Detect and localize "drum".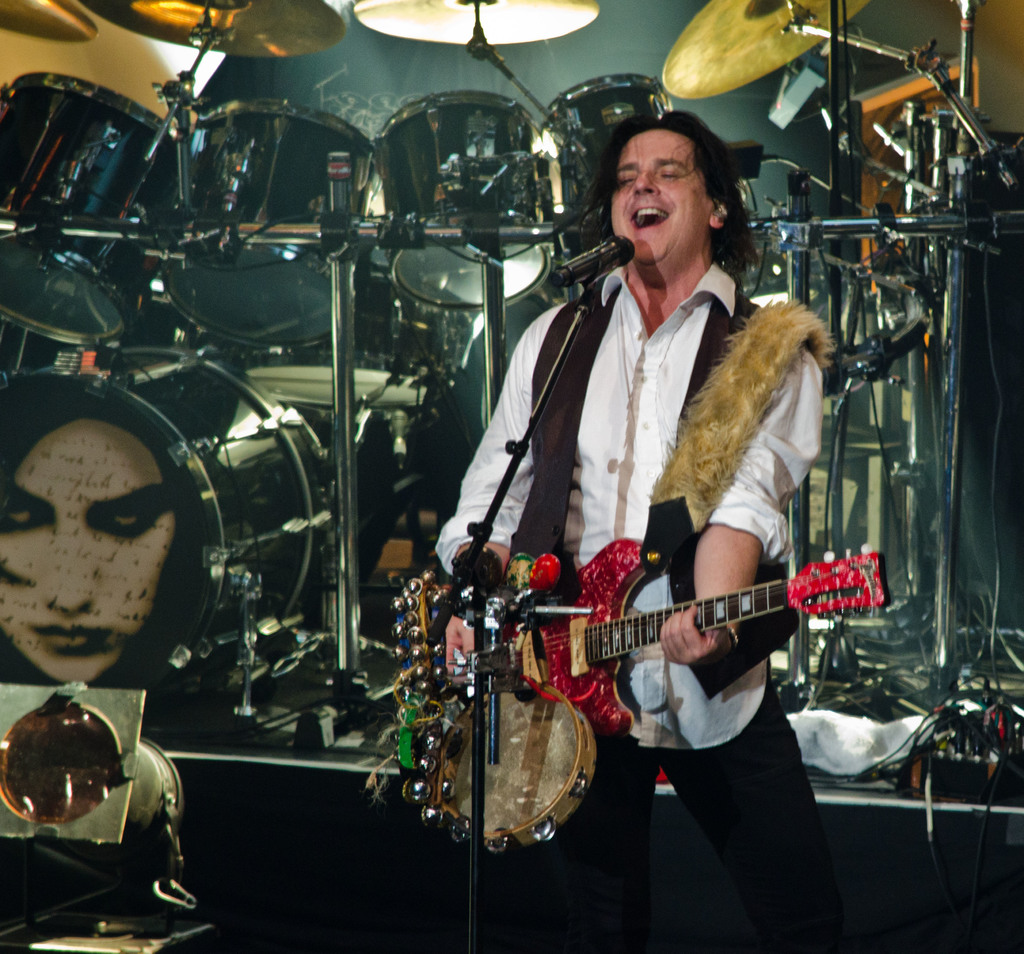
Localized at [234, 268, 454, 411].
